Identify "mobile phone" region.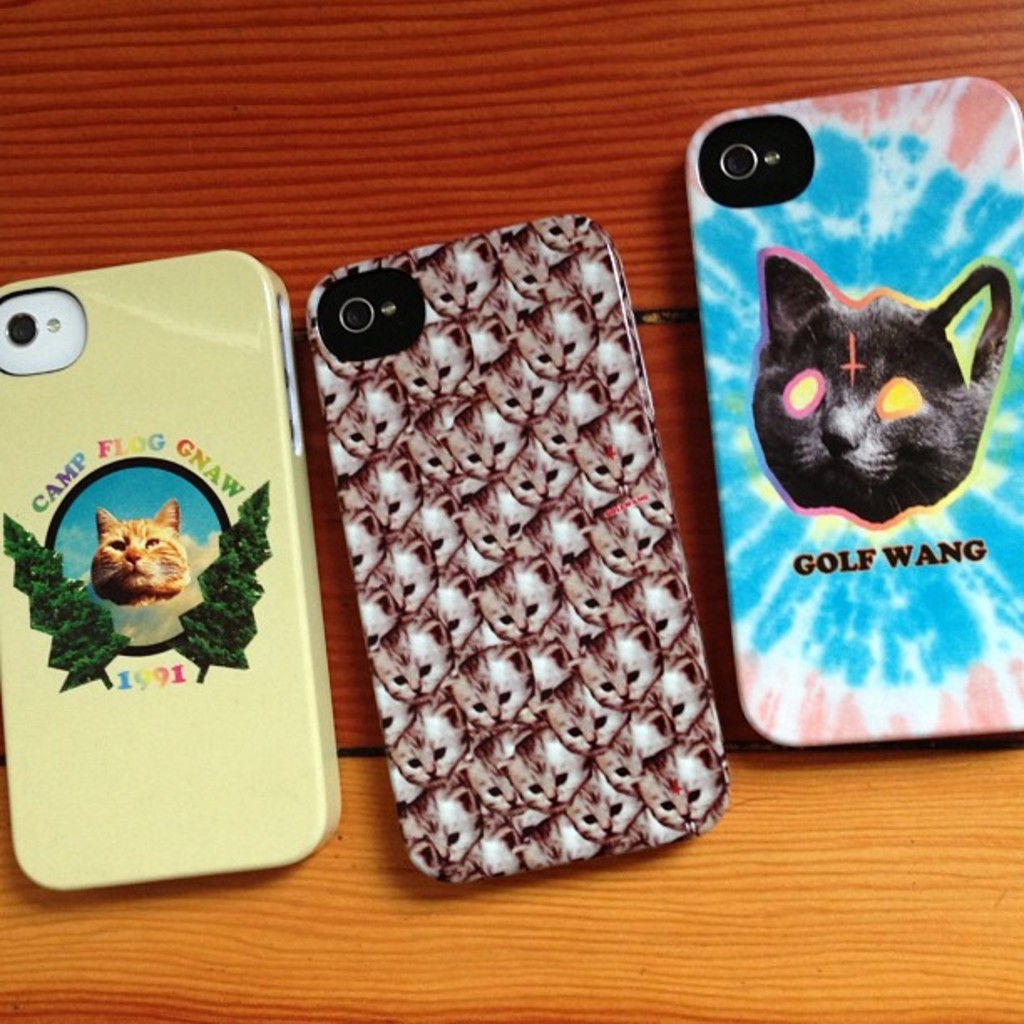
Region: 686,70,1022,751.
